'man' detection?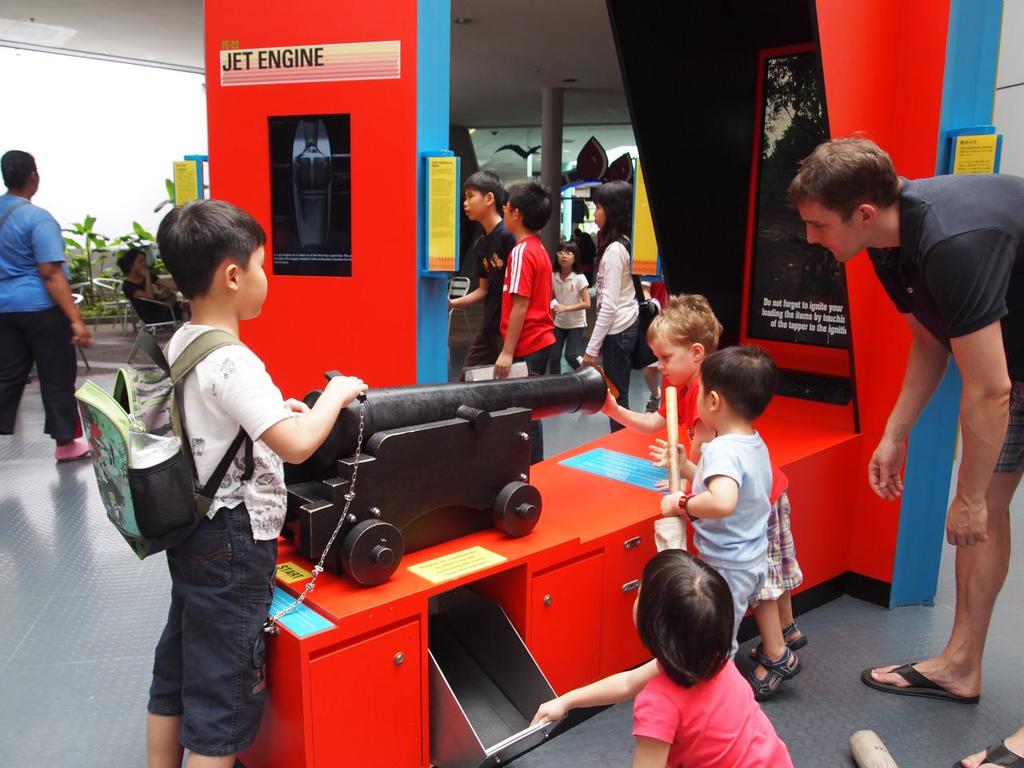
{"left": 787, "top": 139, "right": 1023, "bottom": 767}
